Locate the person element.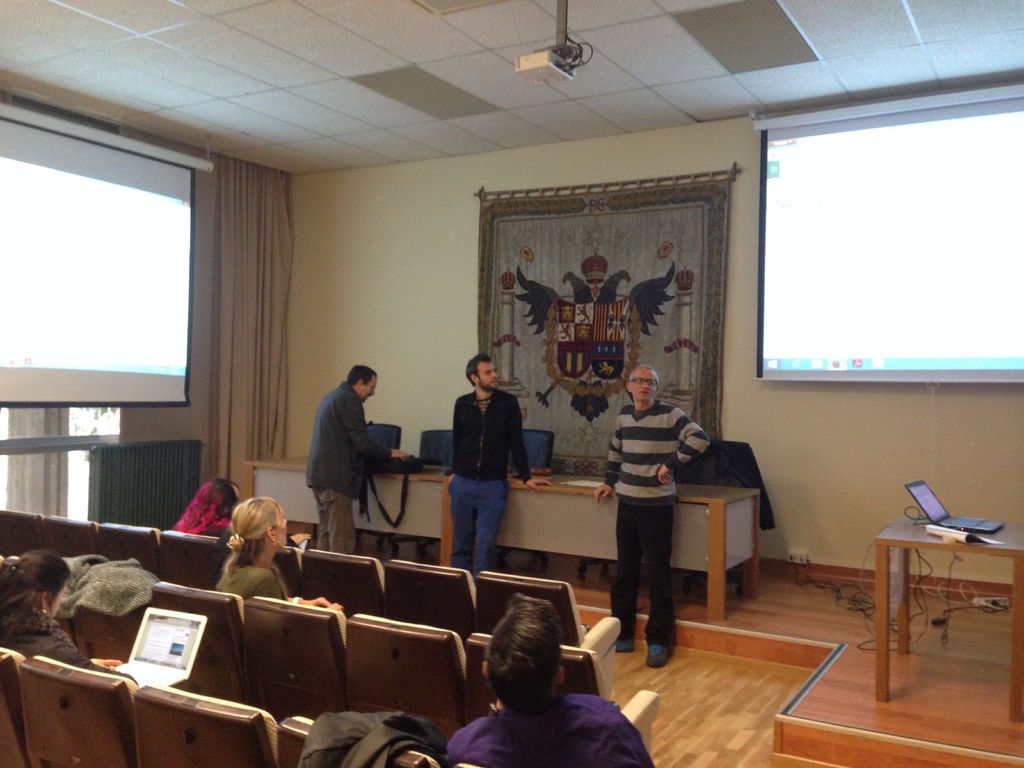
Element bbox: rect(442, 349, 550, 579).
